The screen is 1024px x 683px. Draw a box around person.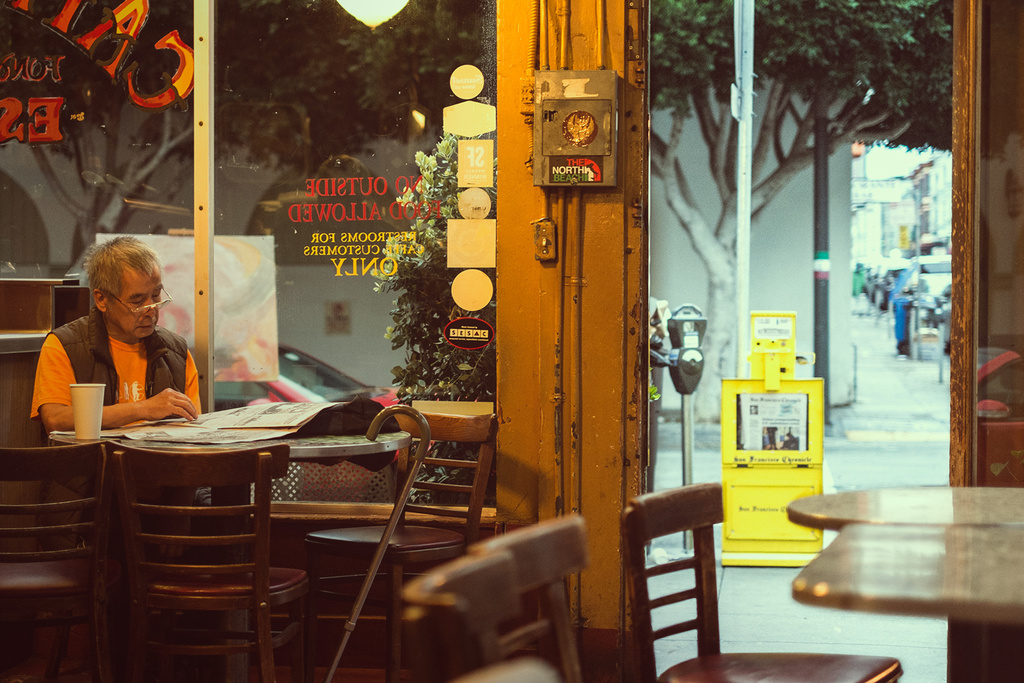
box=[51, 232, 188, 455].
